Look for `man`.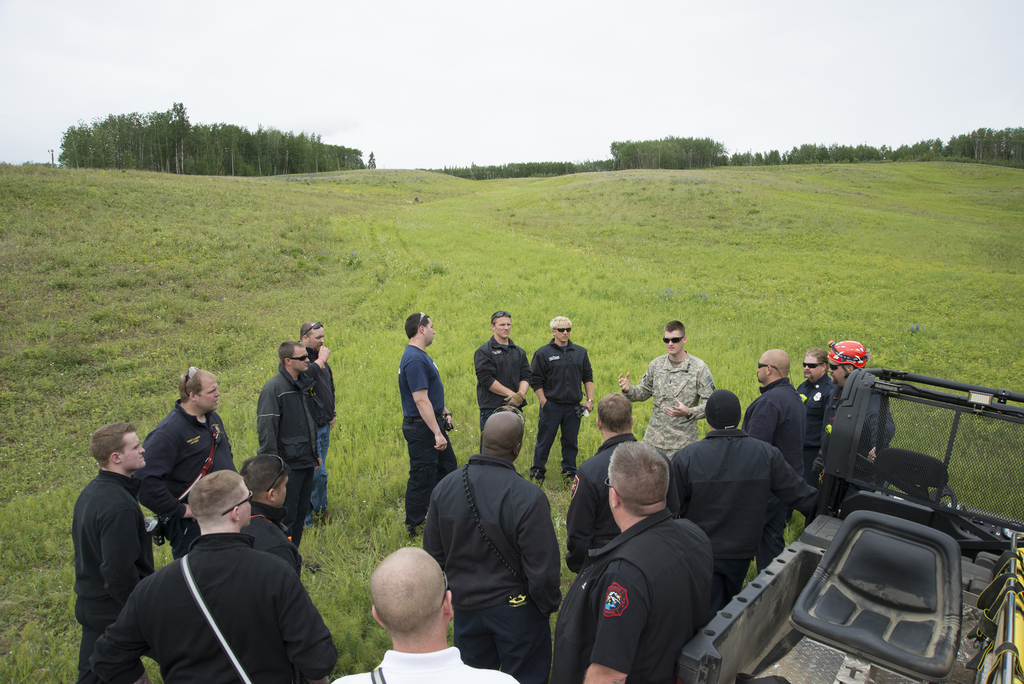
Found: select_region(75, 421, 155, 683).
